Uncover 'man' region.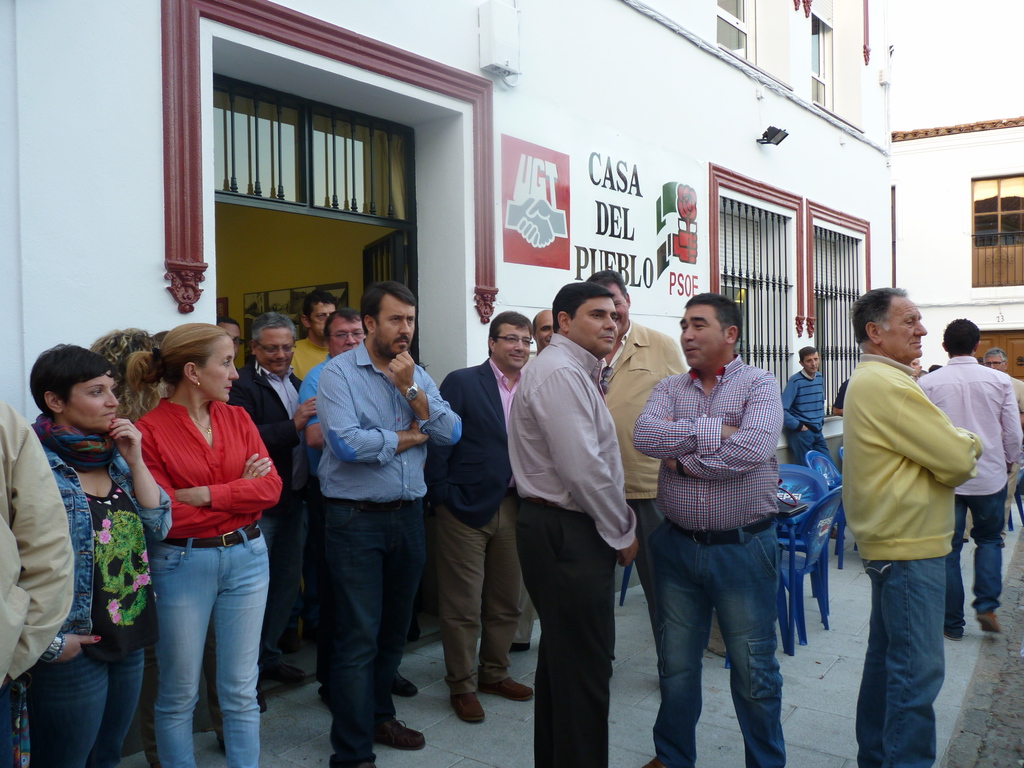
Uncovered: [979, 347, 1023, 543].
